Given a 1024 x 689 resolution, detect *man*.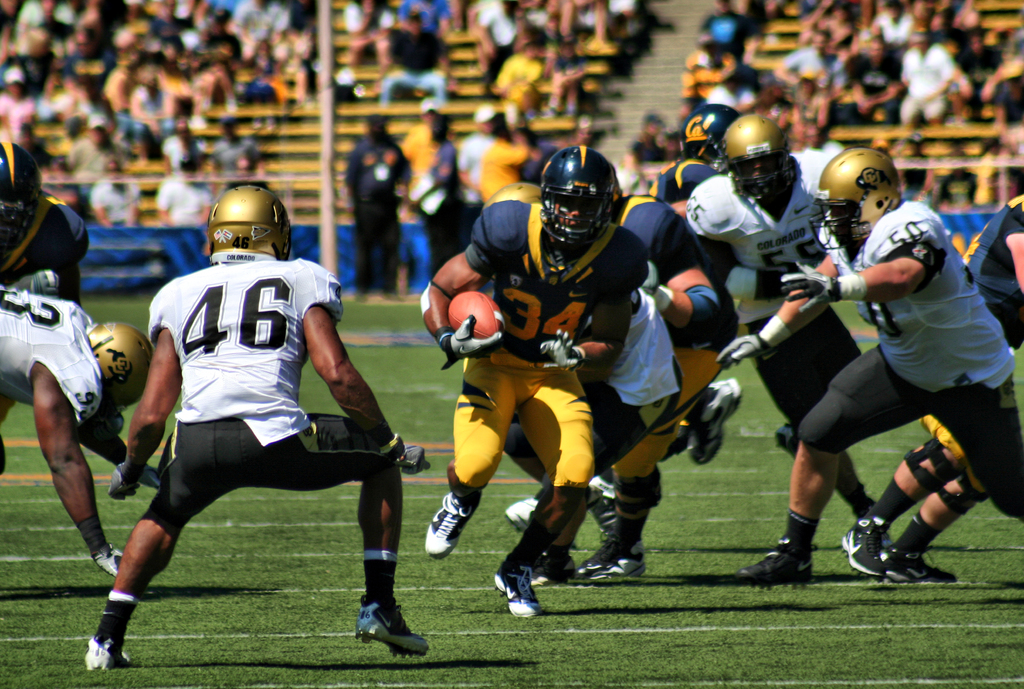
pyautogui.locateOnScreen(480, 177, 739, 580).
